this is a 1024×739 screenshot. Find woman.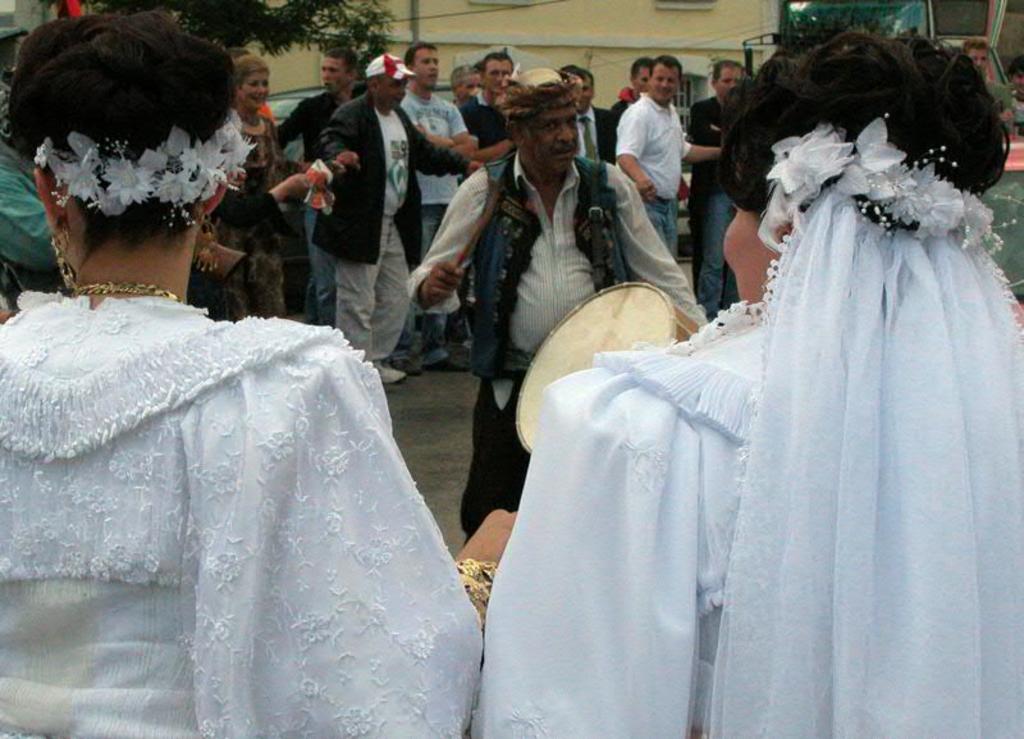
Bounding box: bbox=[0, 18, 525, 738].
